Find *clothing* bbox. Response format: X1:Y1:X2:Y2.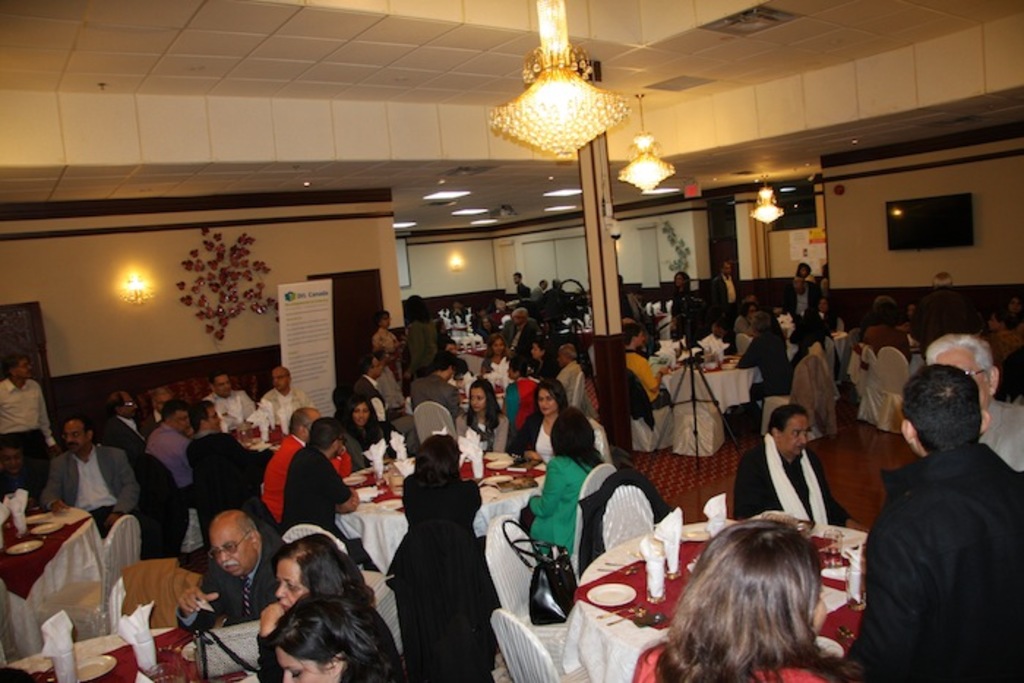
173:540:284:641.
